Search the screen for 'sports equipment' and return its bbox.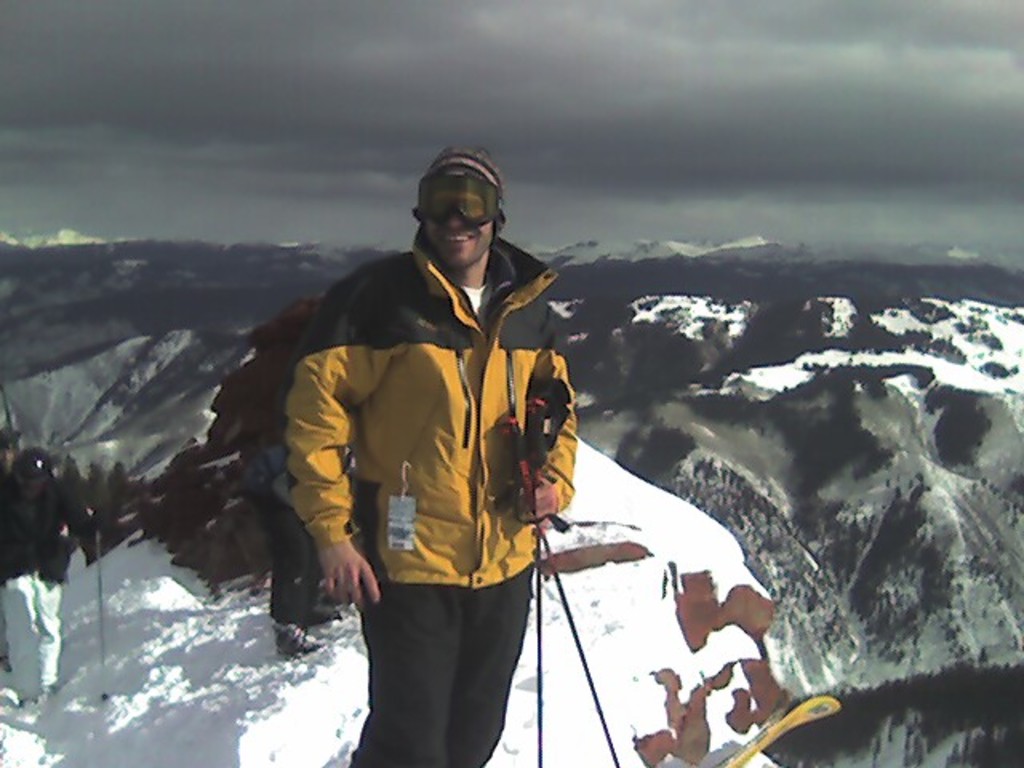
Found: select_region(411, 173, 502, 224).
